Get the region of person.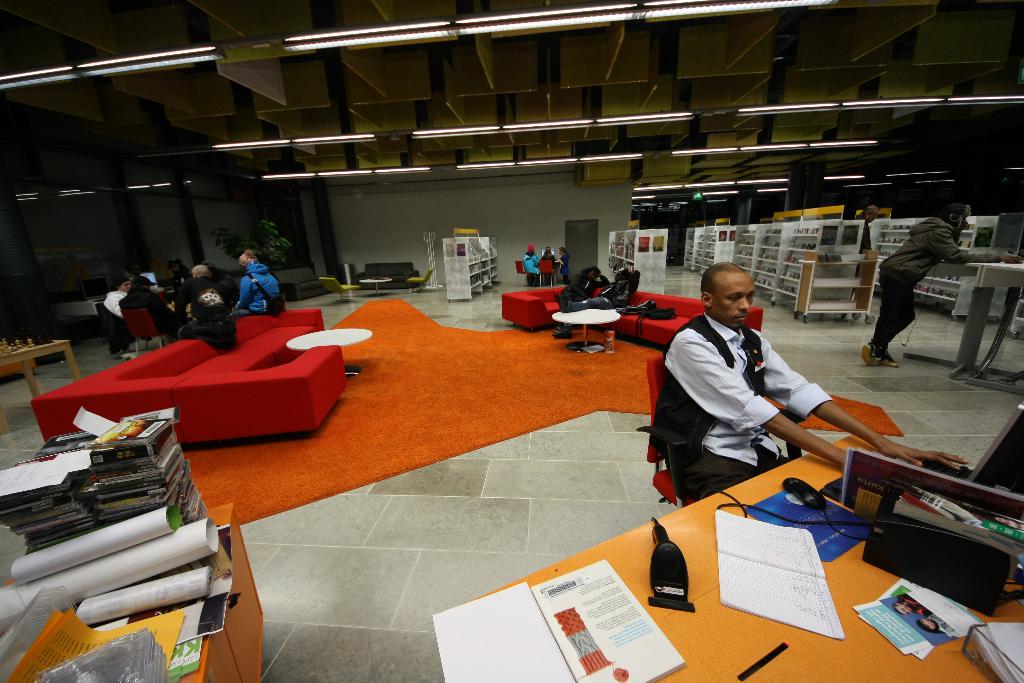
637, 261, 968, 506.
